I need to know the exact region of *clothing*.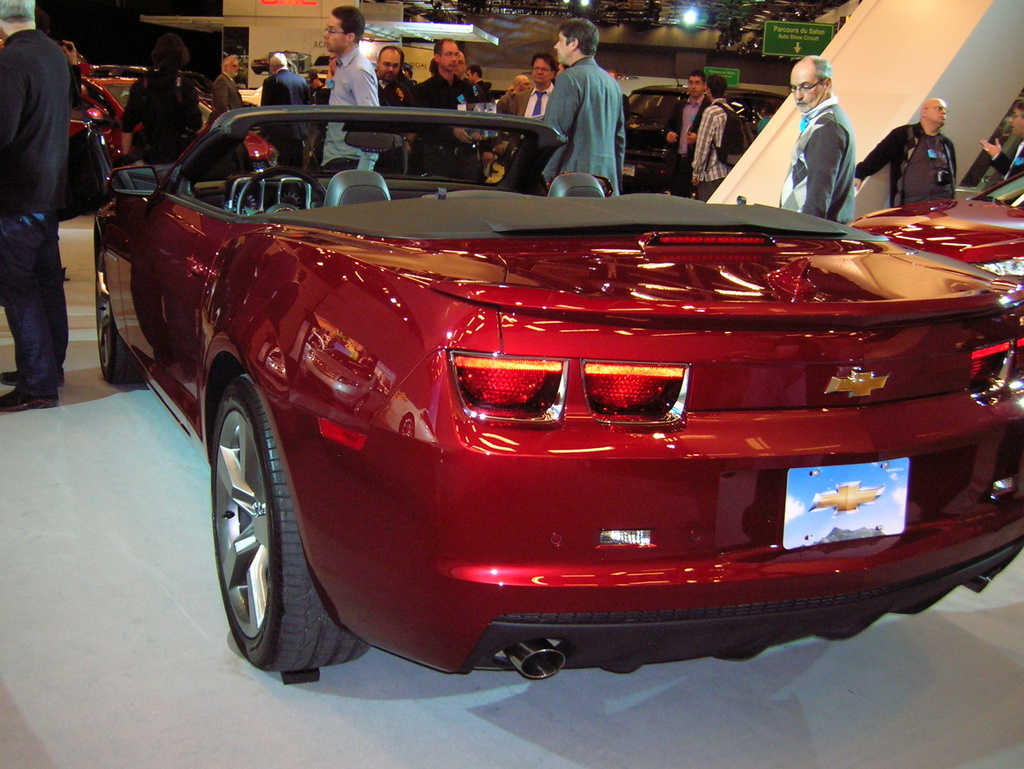
Region: <bbox>382, 67, 413, 180</bbox>.
